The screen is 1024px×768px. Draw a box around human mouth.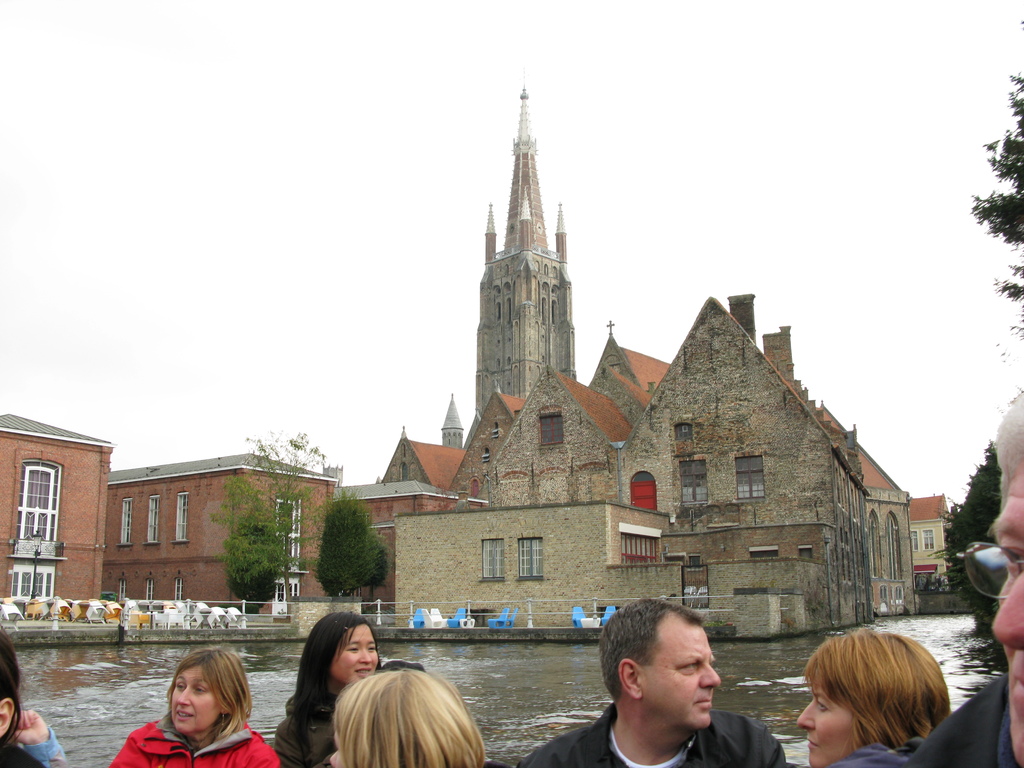
l=804, t=735, r=822, b=754.
